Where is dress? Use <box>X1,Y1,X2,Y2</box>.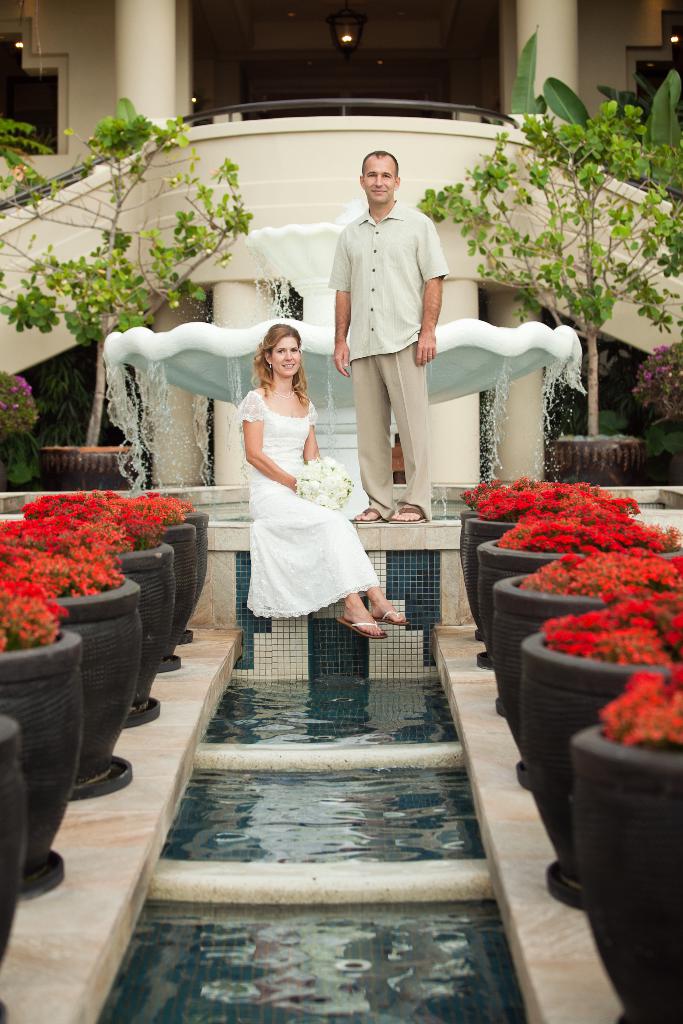
<box>236,390,383,618</box>.
